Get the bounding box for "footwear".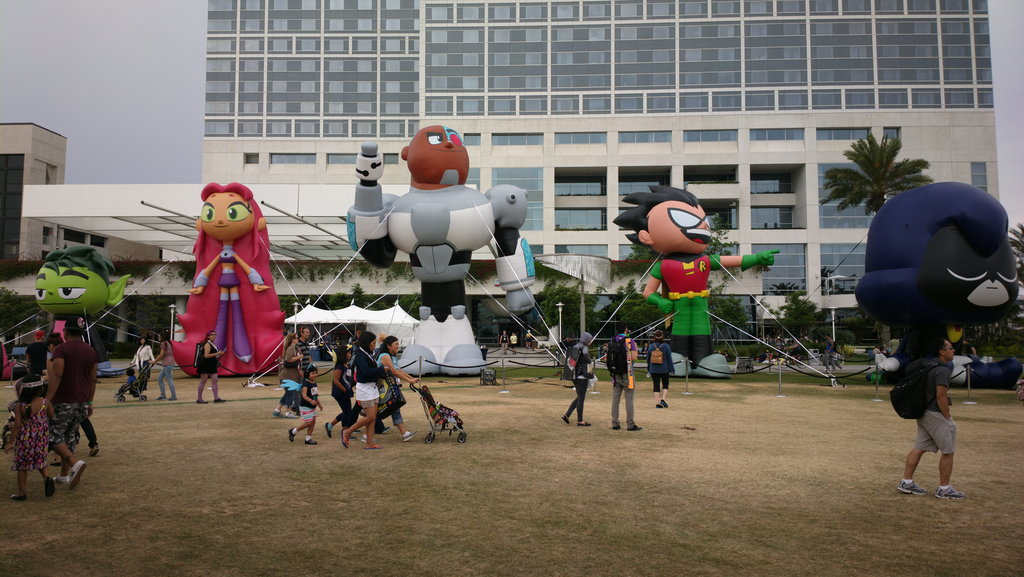
[left=192, top=397, right=207, bottom=407].
